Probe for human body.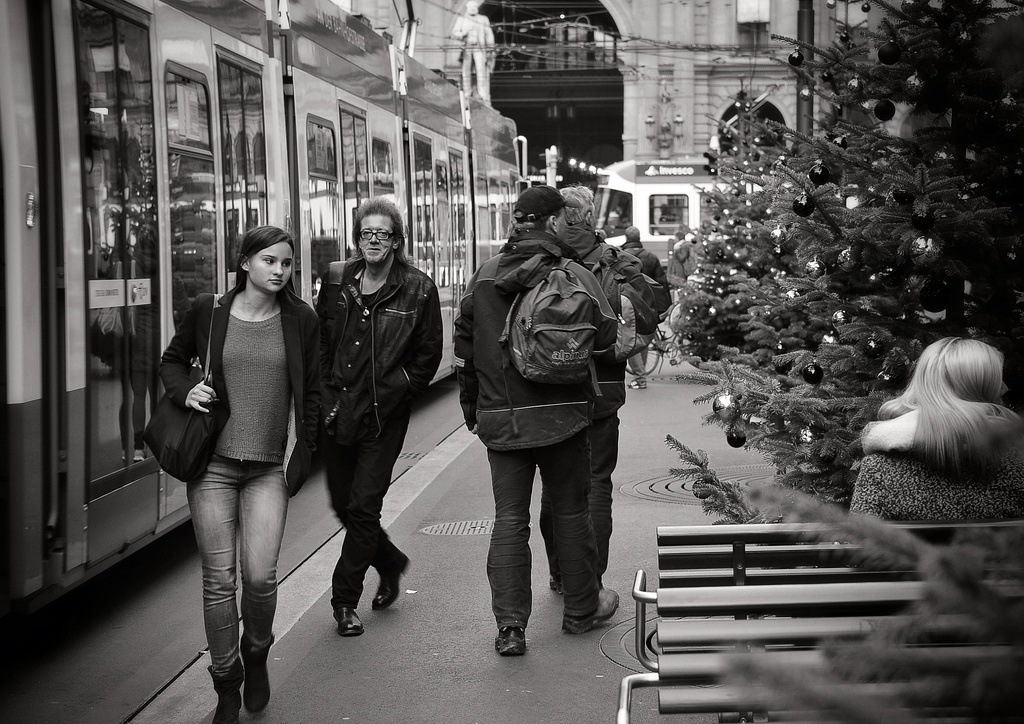
Probe result: 615/239/666/390.
